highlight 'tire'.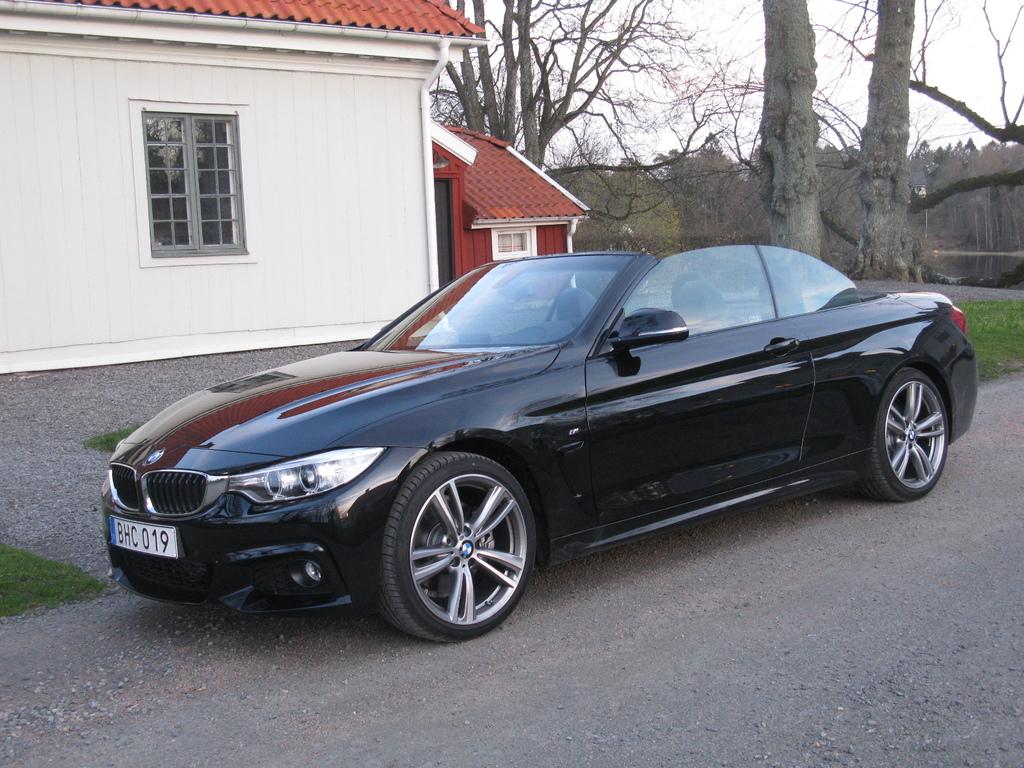
Highlighted region: bbox(376, 453, 547, 646).
